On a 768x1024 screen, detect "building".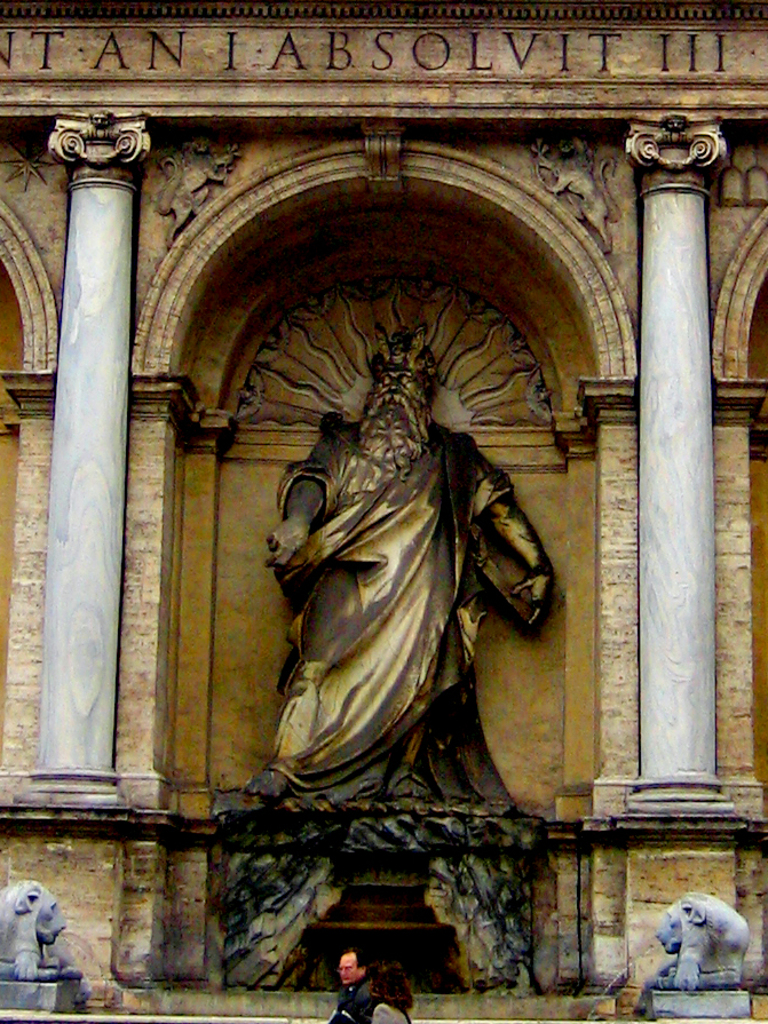
0/0/767/1008.
